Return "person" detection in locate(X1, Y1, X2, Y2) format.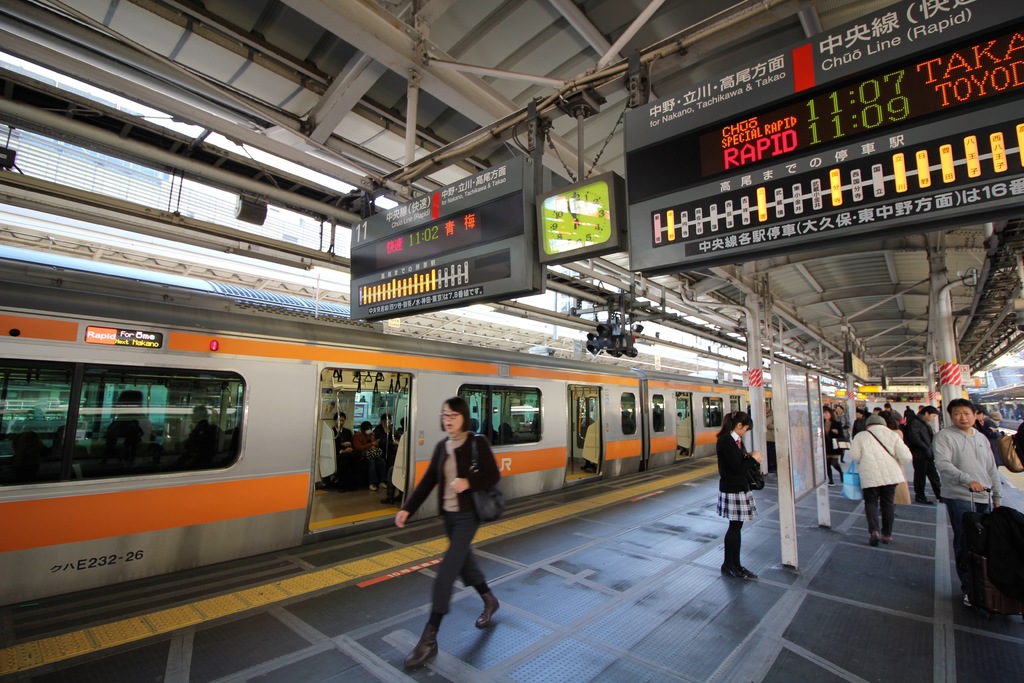
locate(723, 415, 776, 580).
